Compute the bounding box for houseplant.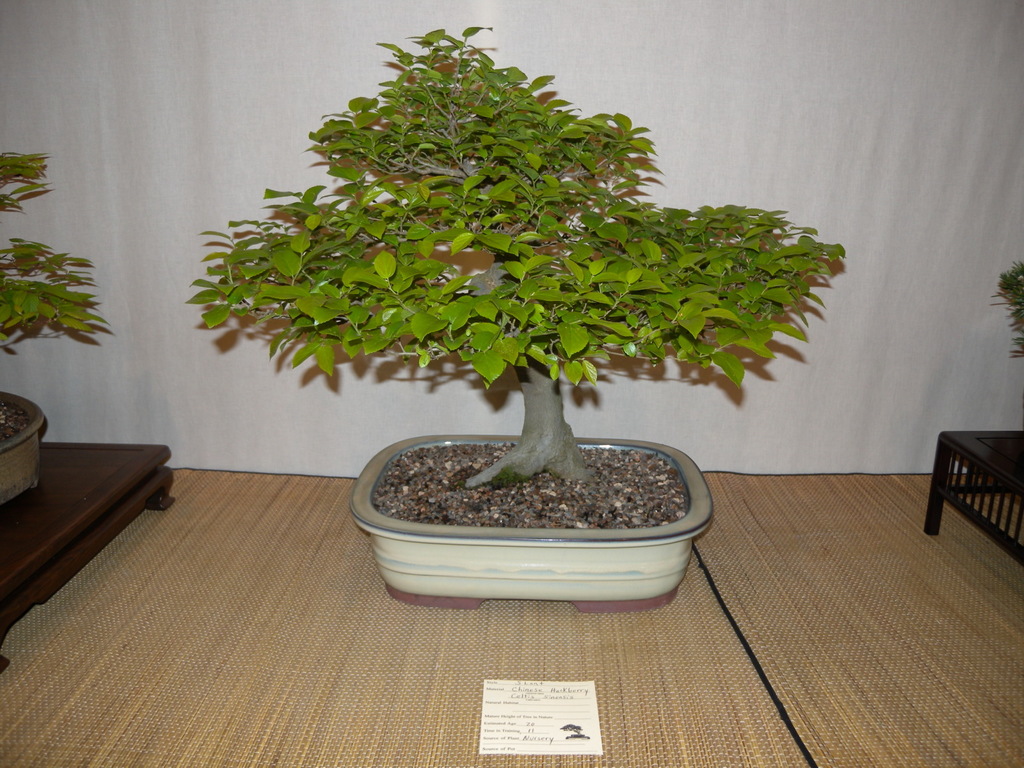
detection(191, 28, 843, 607).
